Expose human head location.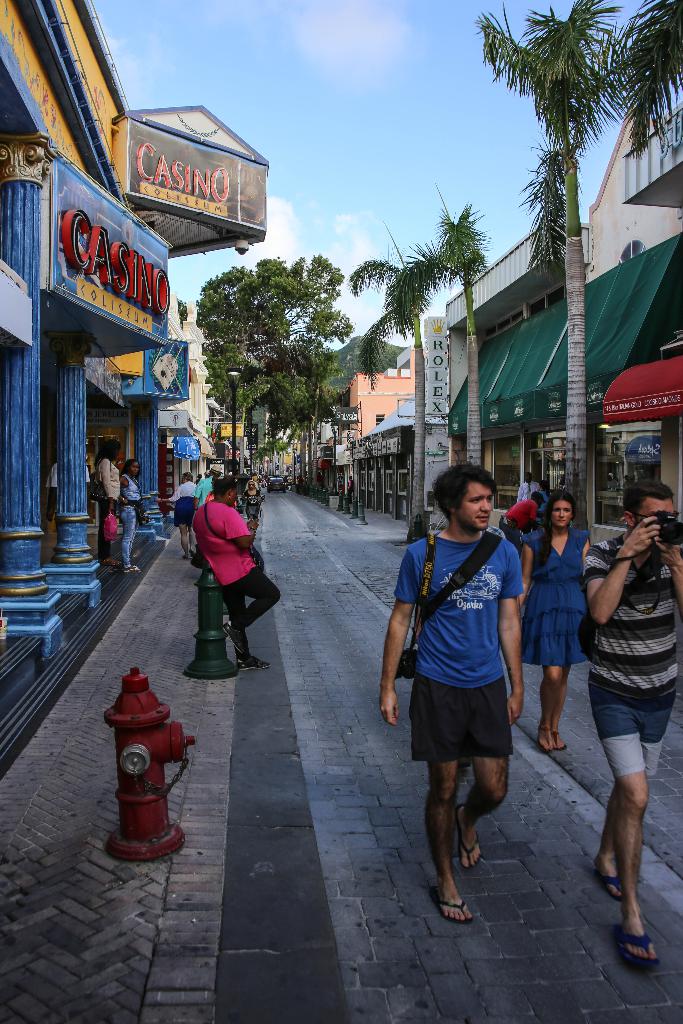
Exposed at {"left": 523, "top": 469, "right": 541, "bottom": 485}.
